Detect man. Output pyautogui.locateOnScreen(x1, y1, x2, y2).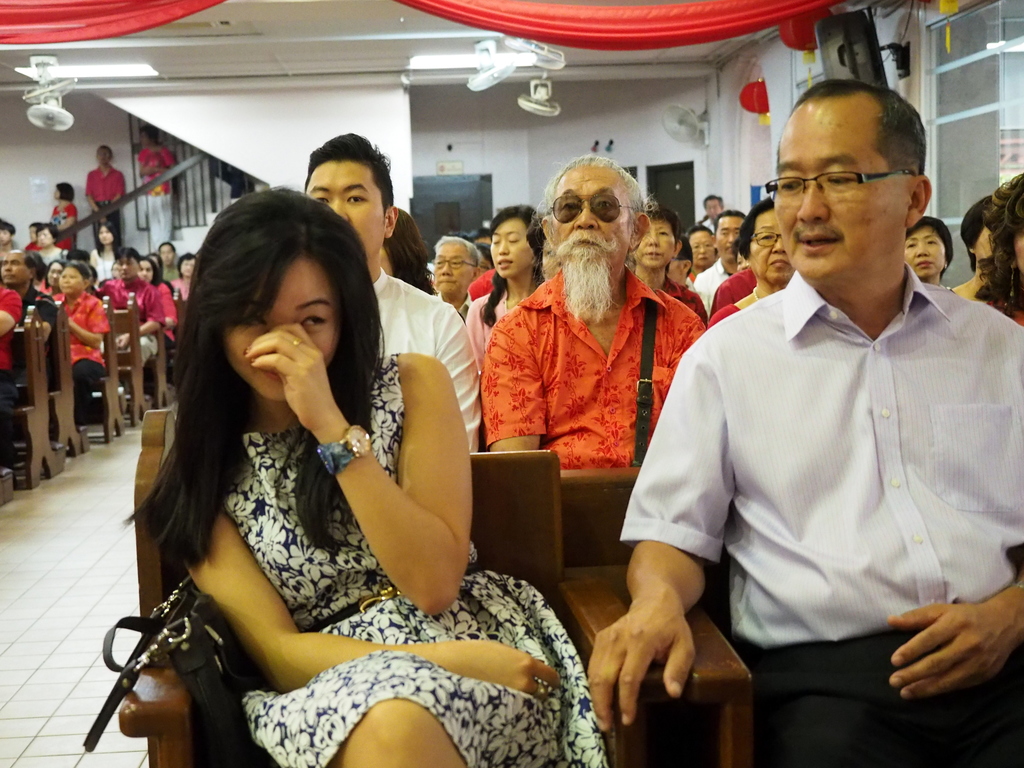
pyautogui.locateOnScreen(692, 211, 748, 315).
